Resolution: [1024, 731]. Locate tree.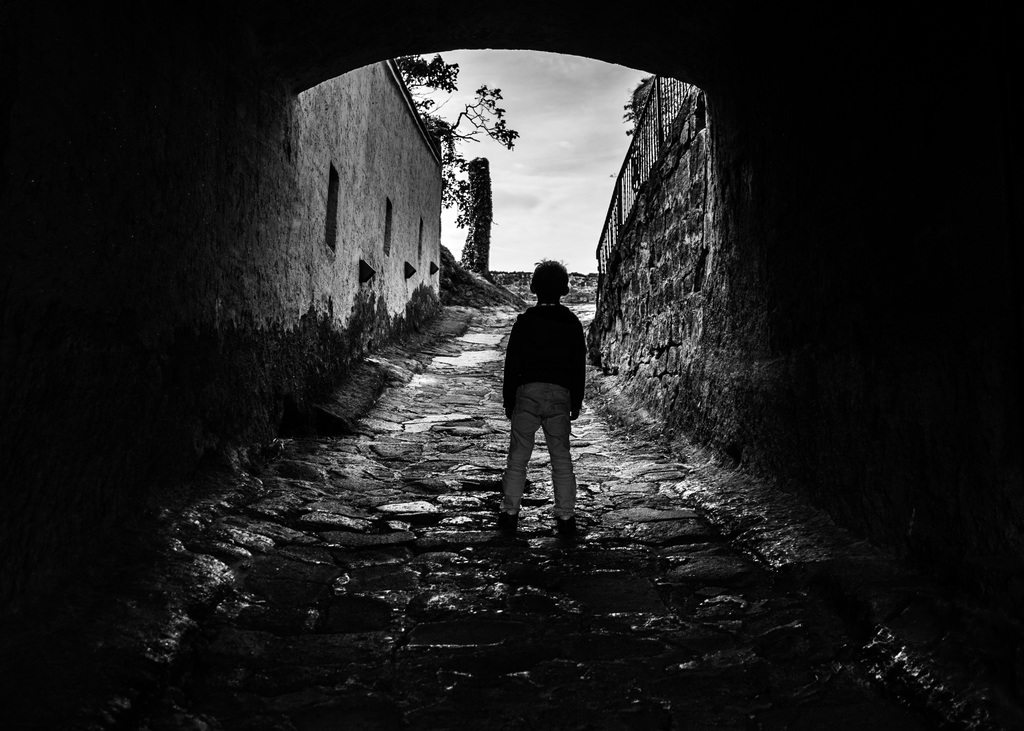
<region>391, 48, 520, 236</region>.
